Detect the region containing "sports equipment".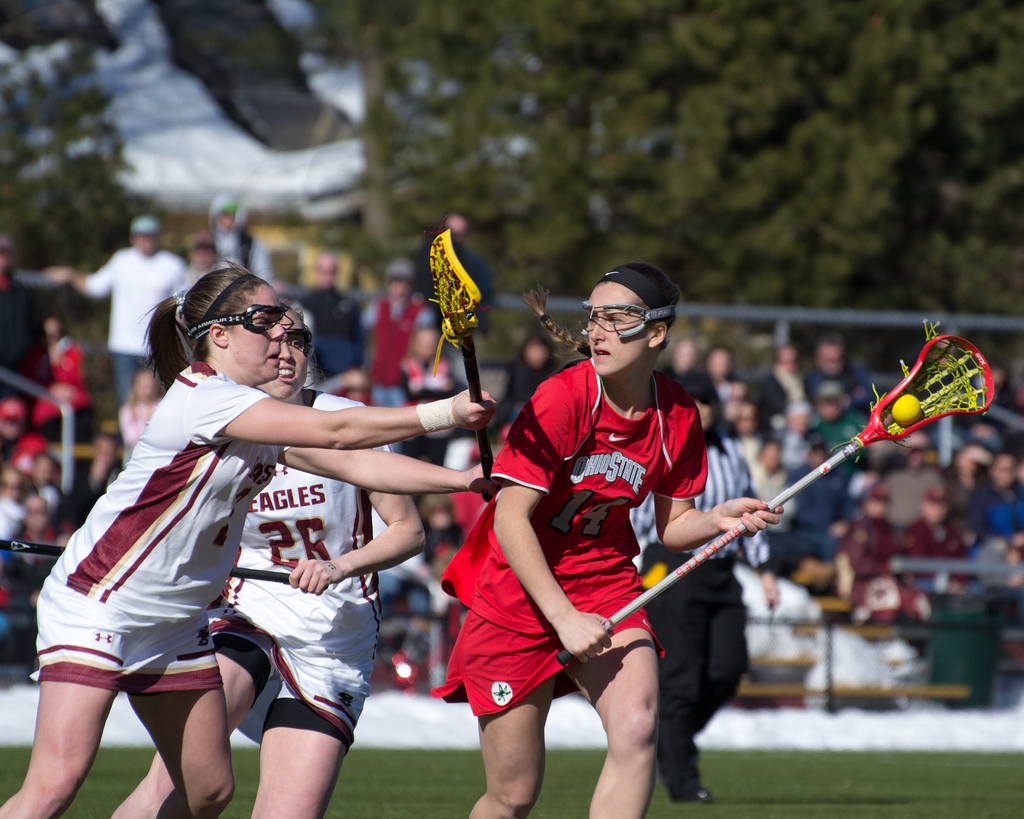
(x1=894, y1=385, x2=920, y2=424).
